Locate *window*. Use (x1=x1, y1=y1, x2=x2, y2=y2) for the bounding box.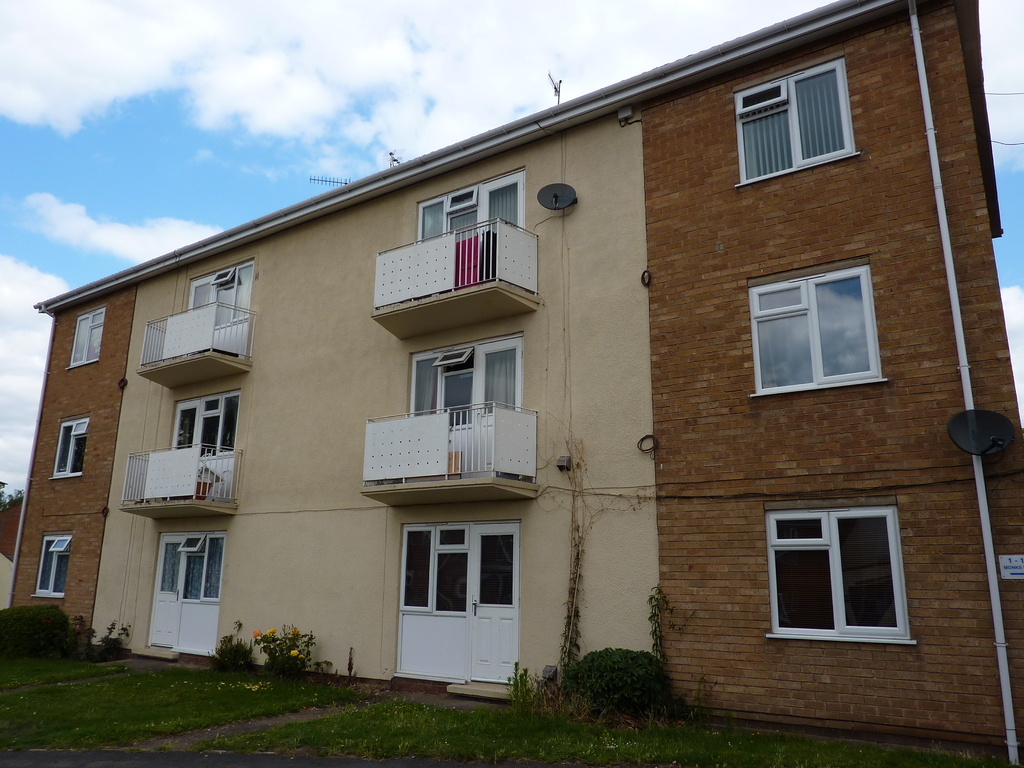
(x1=31, y1=529, x2=70, y2=597).
